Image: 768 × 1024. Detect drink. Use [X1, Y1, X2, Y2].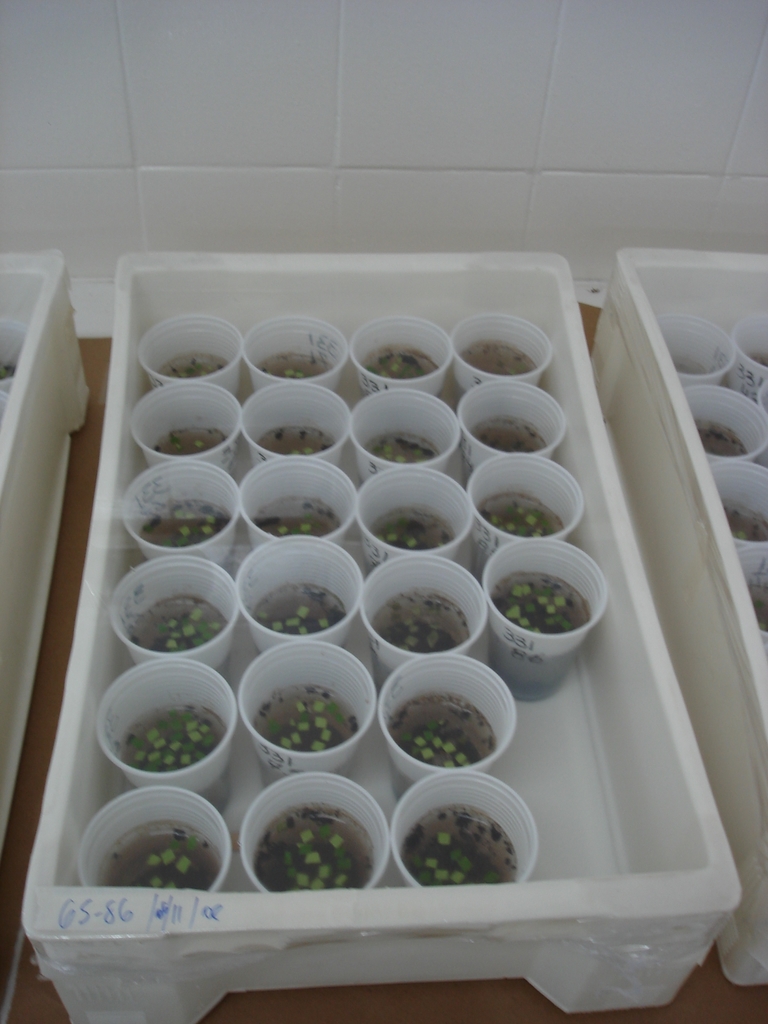
[719, 497, 767, 541].
